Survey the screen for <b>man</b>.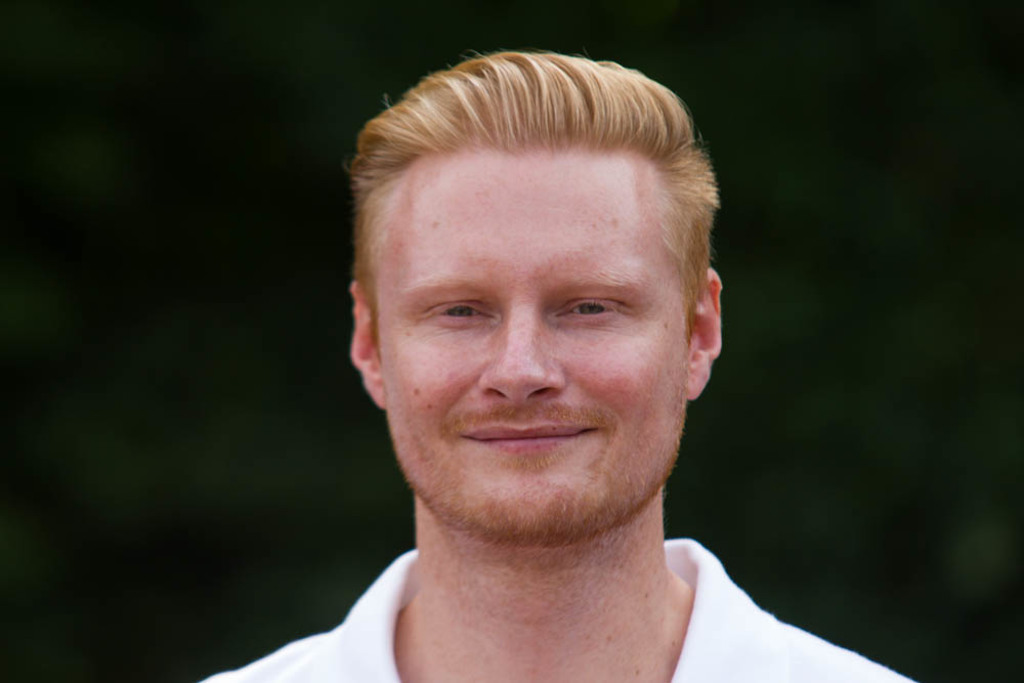
Survey found: BBox(229, 26, 850, 682).
